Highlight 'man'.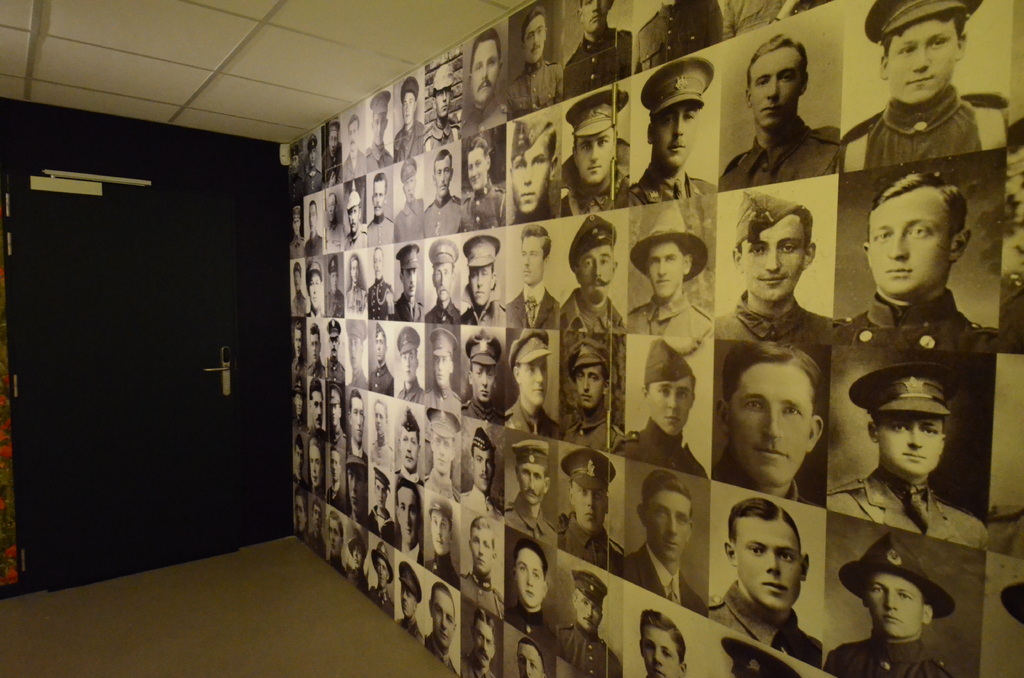
Highlighted region: {"left": 728, "top": 1, "right": 821, "bottom": 45}.
